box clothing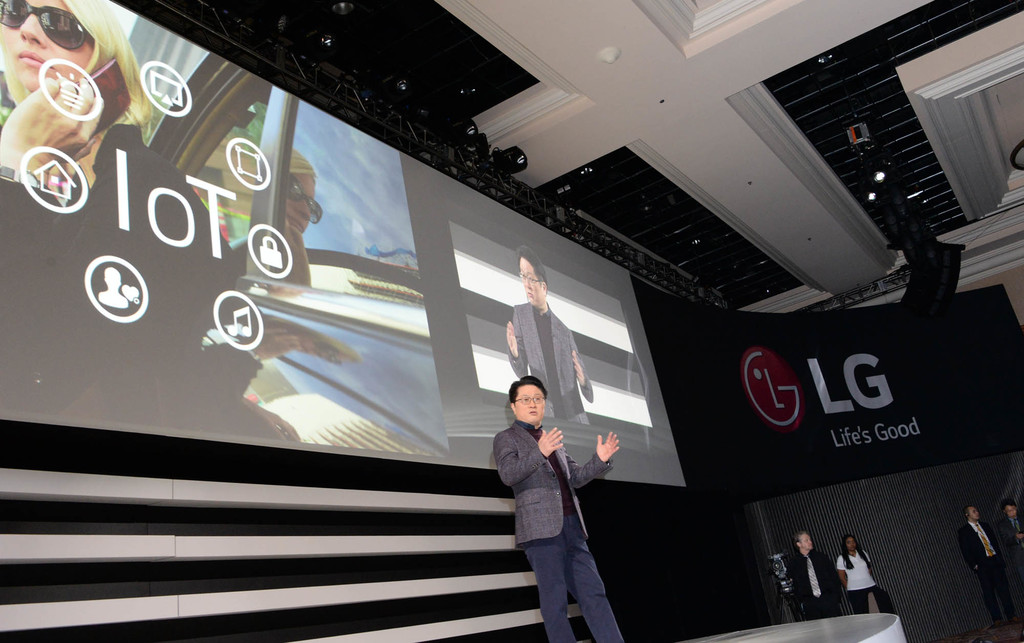
781,546,842,616
